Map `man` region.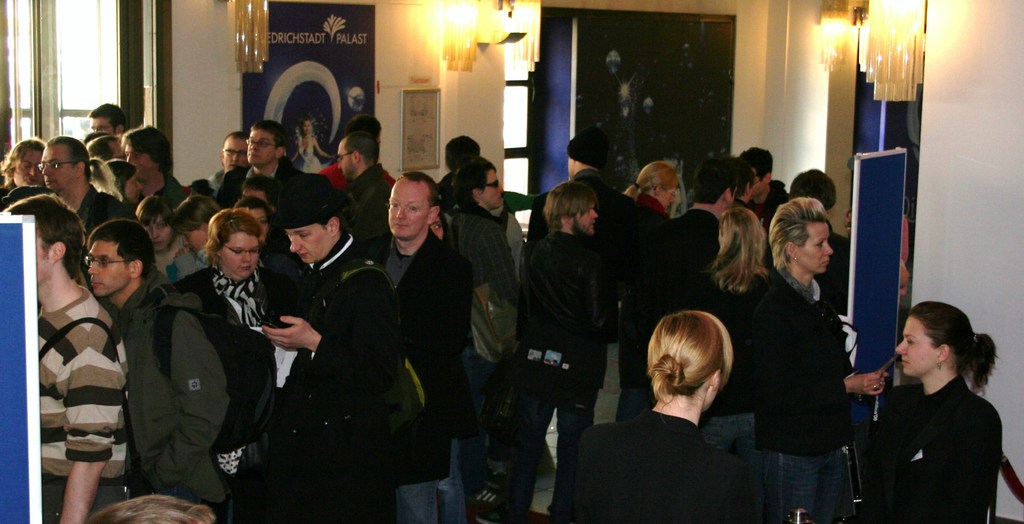
Mapped to rect(82, 215, 242, 523).
